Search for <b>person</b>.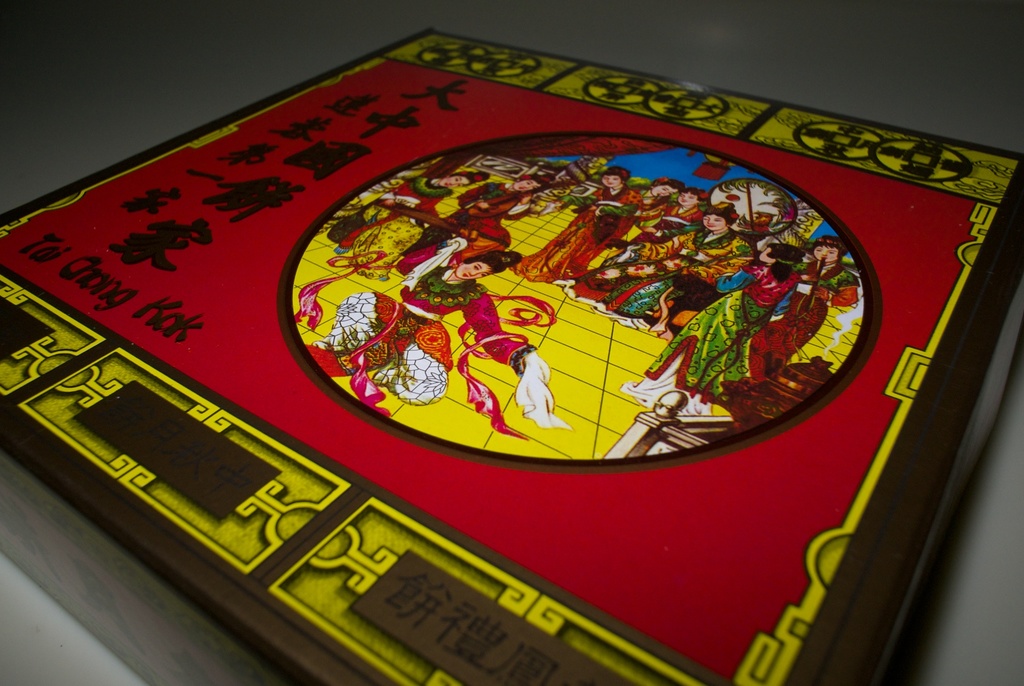
Found at <bbox>302, 252, 571, 426</bbox>.
